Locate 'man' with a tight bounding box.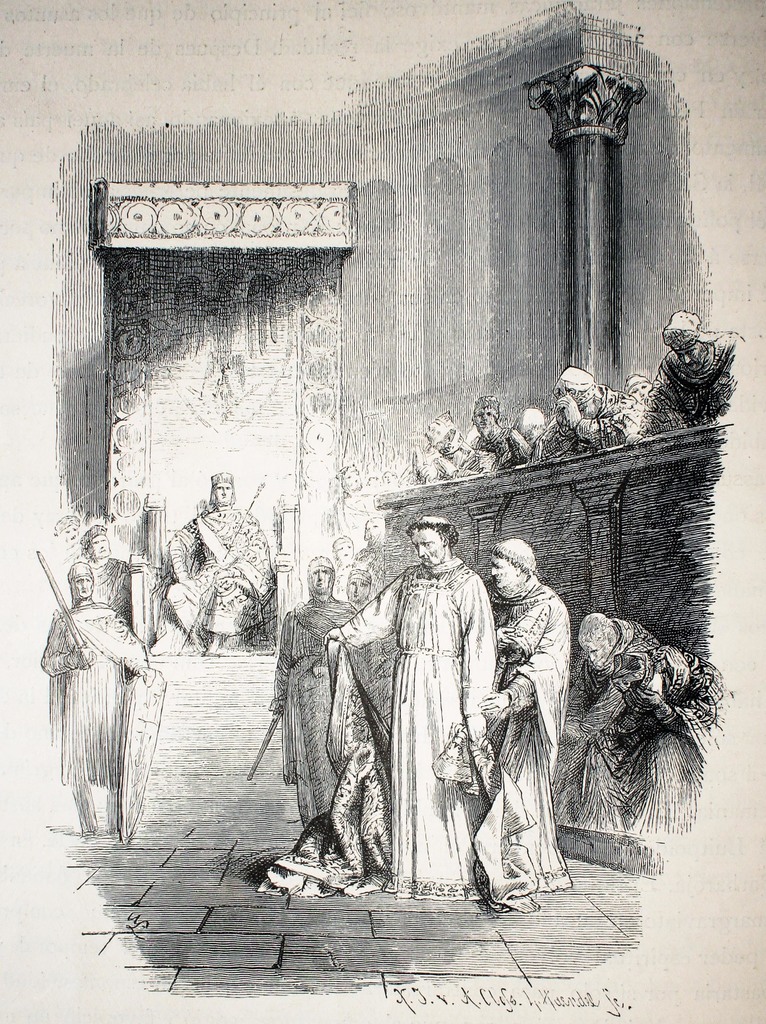
box=[83, 522, 132, 631].
